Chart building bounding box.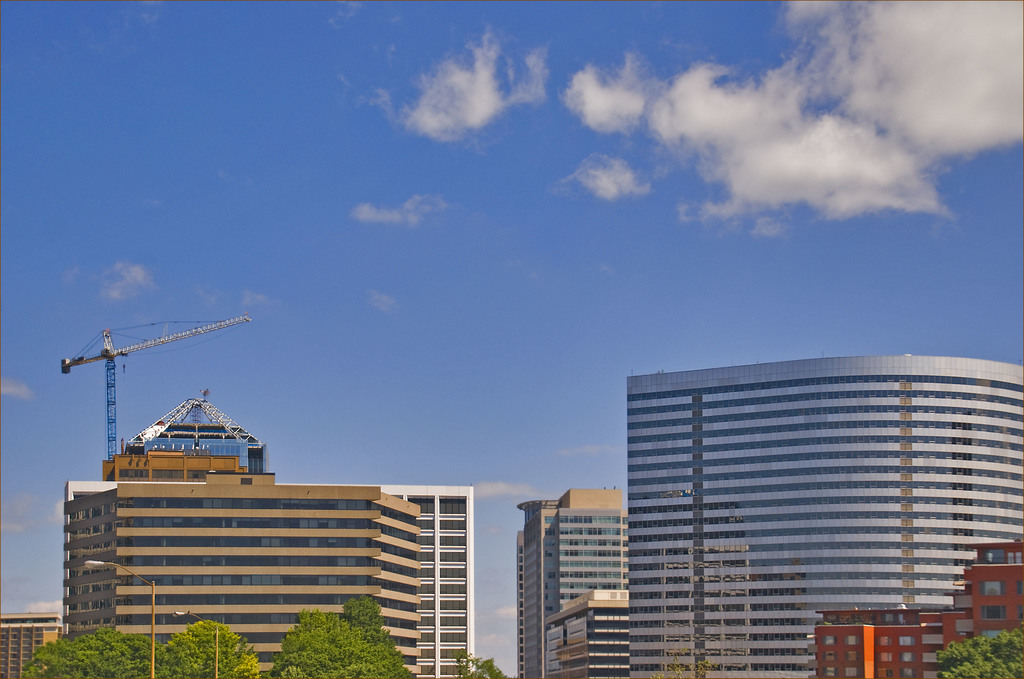
Charted: (left=811, top=541, right=1023, bottom=678).
